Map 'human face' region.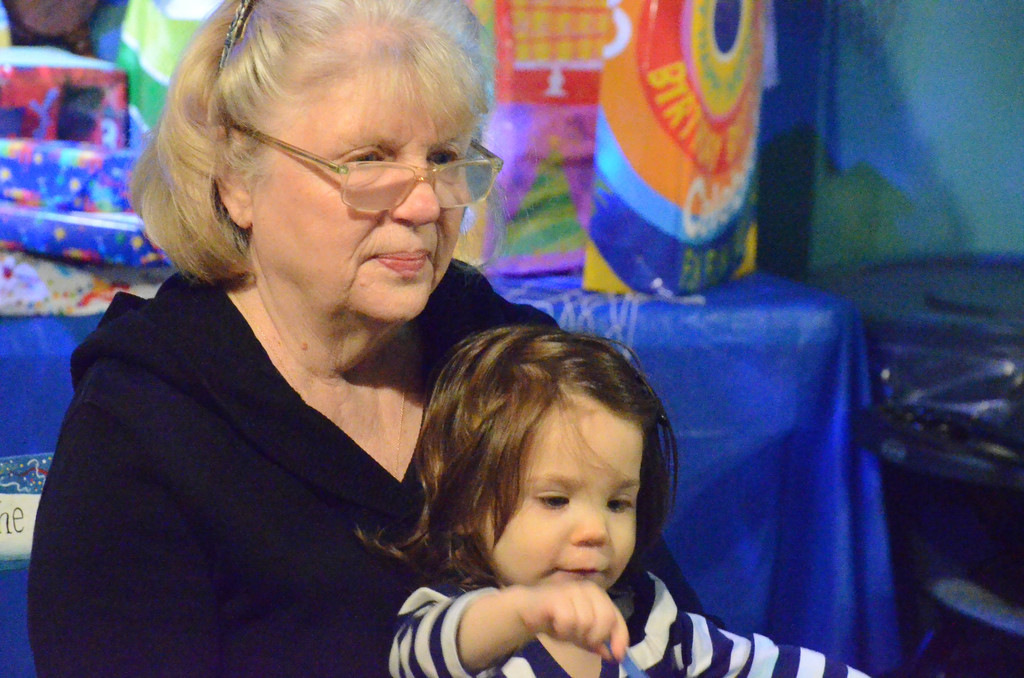
Mapped to l=252, t=66, r=477, b=319.
